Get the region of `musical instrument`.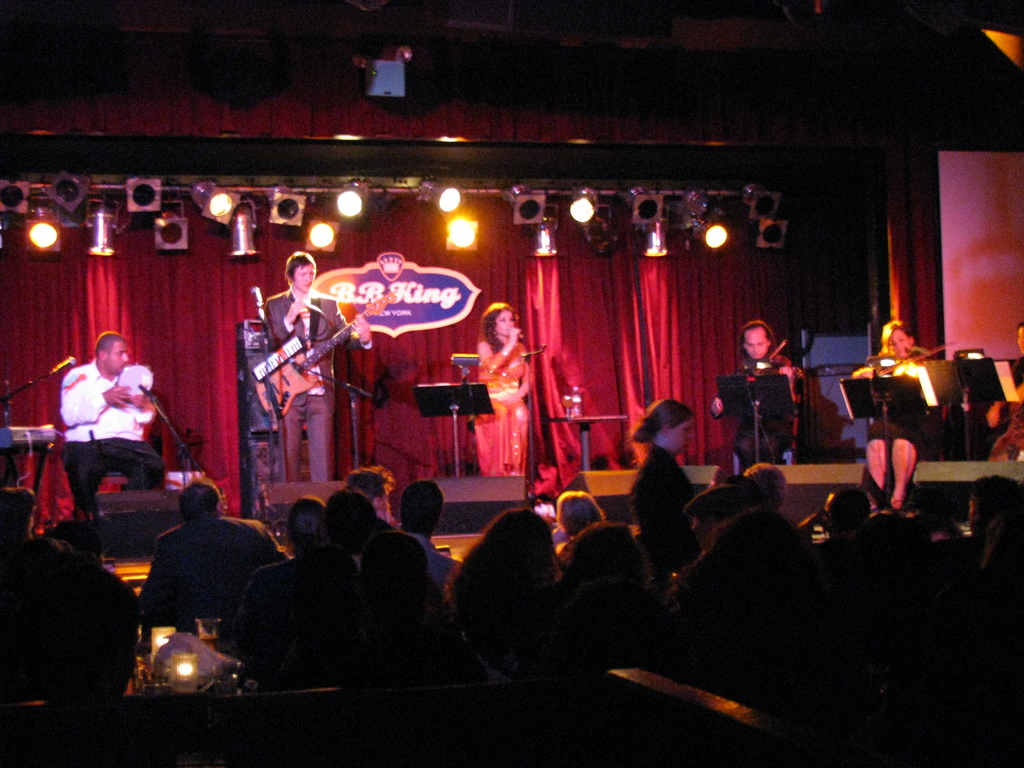
box=[257, 293, 400, 426].
